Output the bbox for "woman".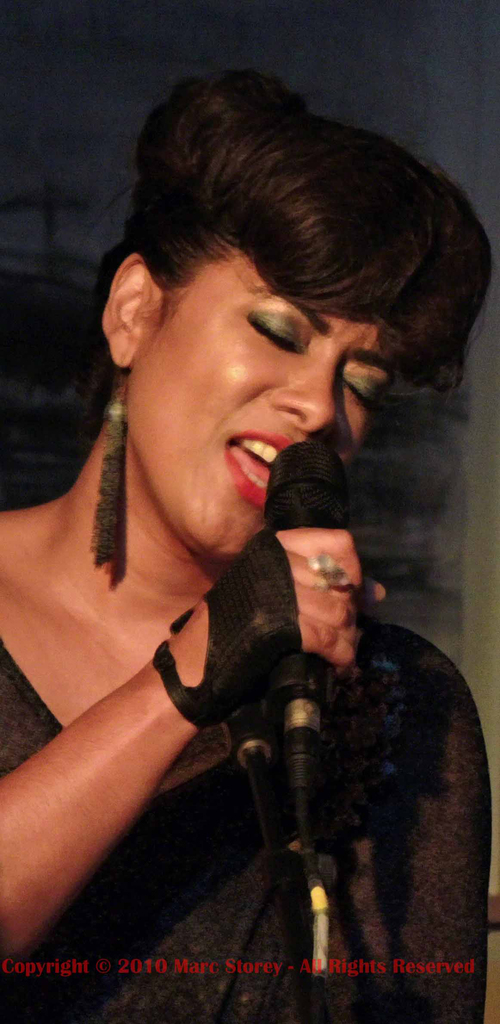
[0, 56, 493, 1023].
